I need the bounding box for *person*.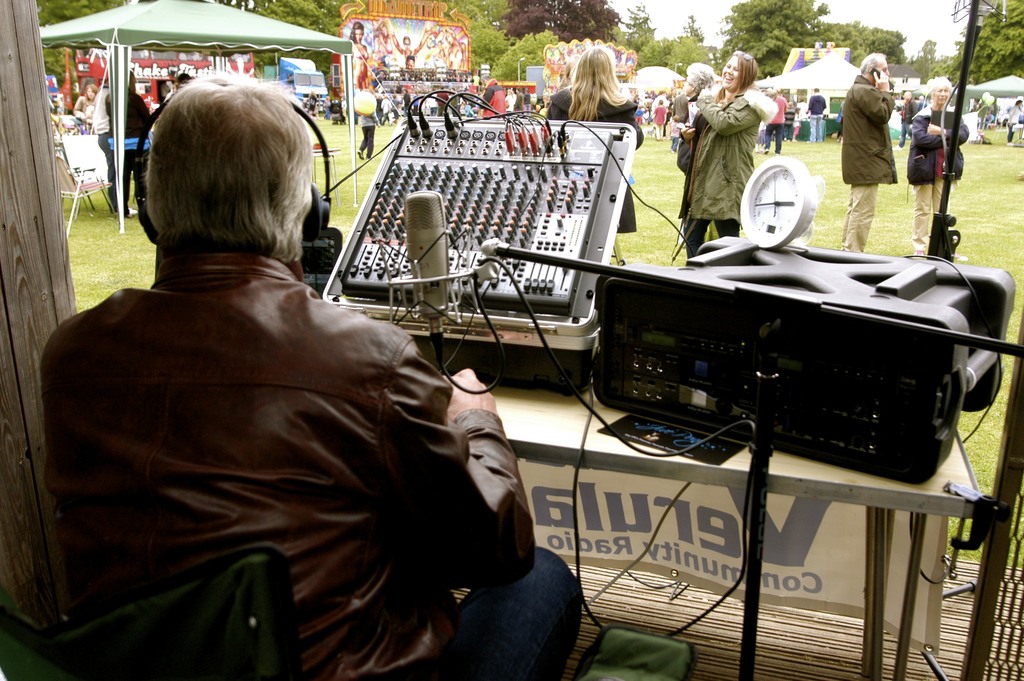
Here it is: bbox(39, 74, 582, 680).
